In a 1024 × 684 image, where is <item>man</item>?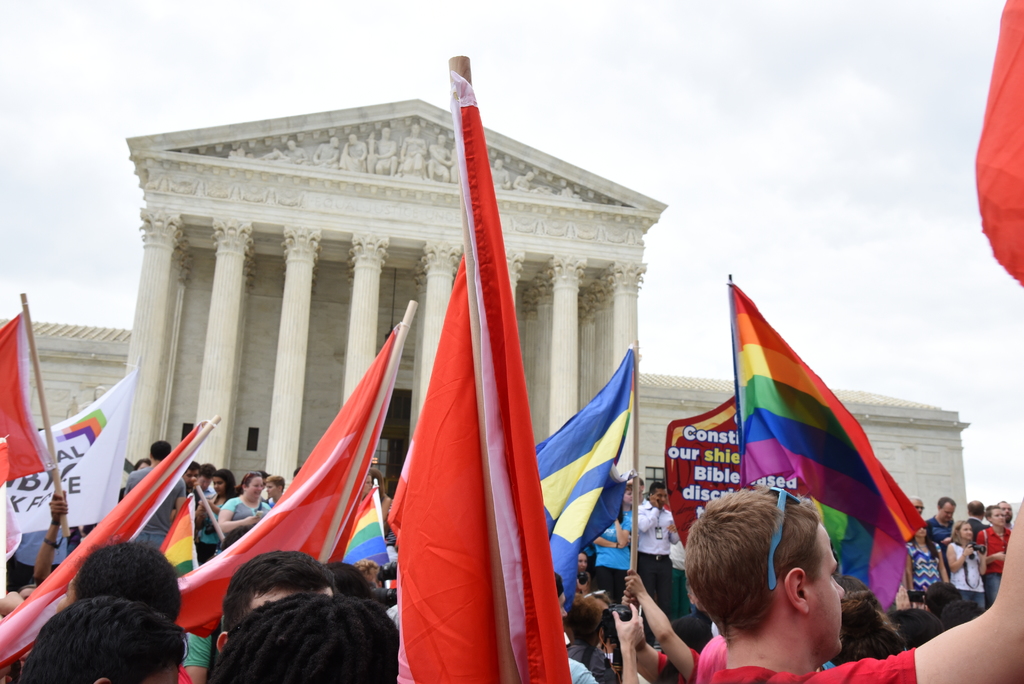
Rect(179, 461, 200, 499).
